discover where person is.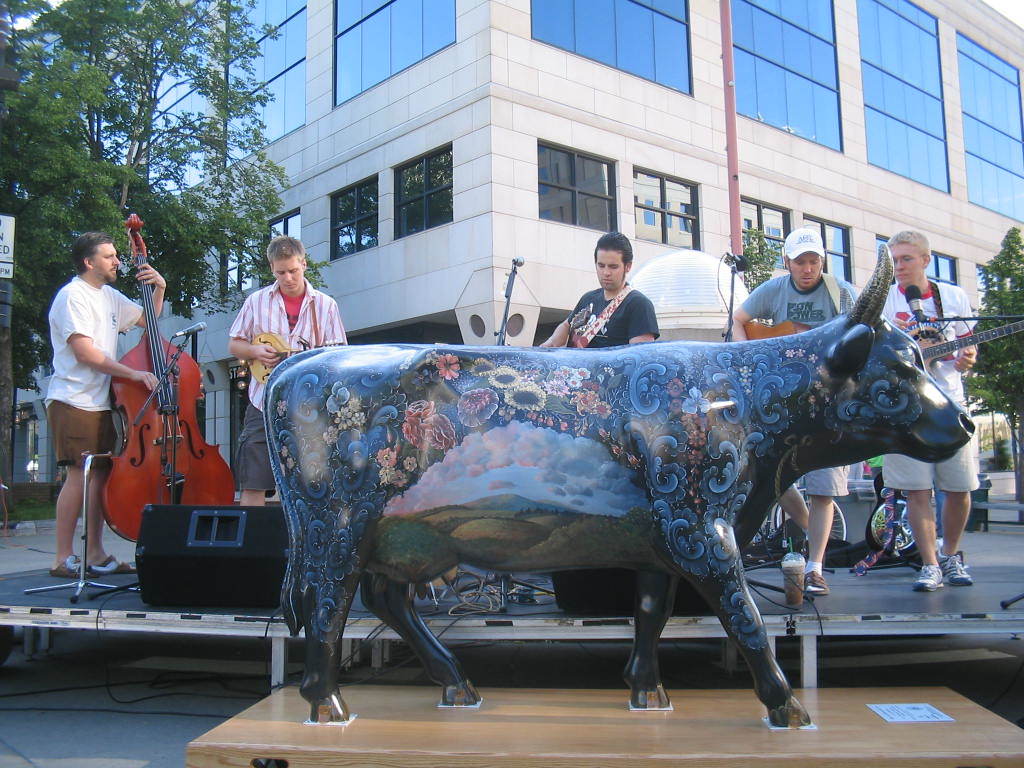
Discovered at 46/234/169/583.
